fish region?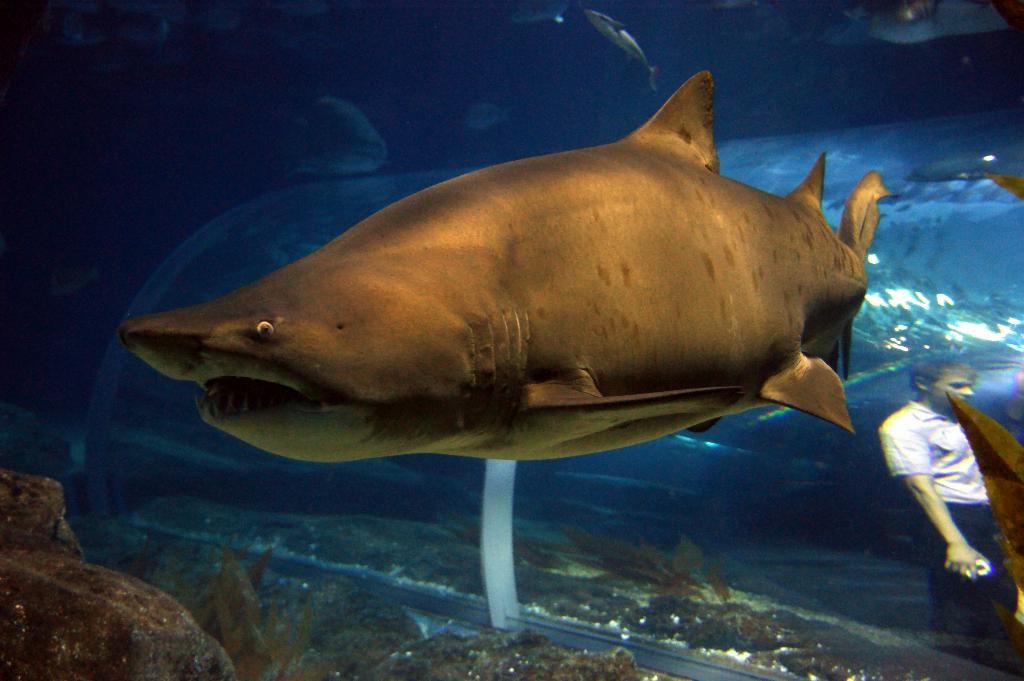
select_region(116, 60, 854, 434)
